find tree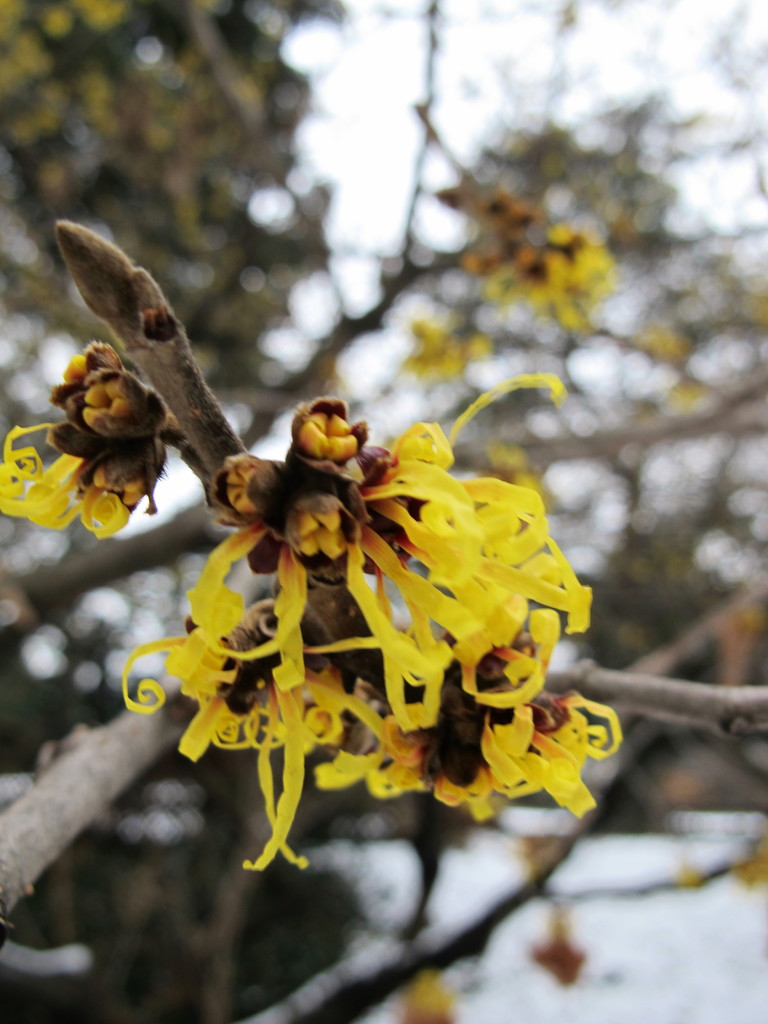
{"x1": 0, "y1": 0, "x2": 767, "y2": 1023}
